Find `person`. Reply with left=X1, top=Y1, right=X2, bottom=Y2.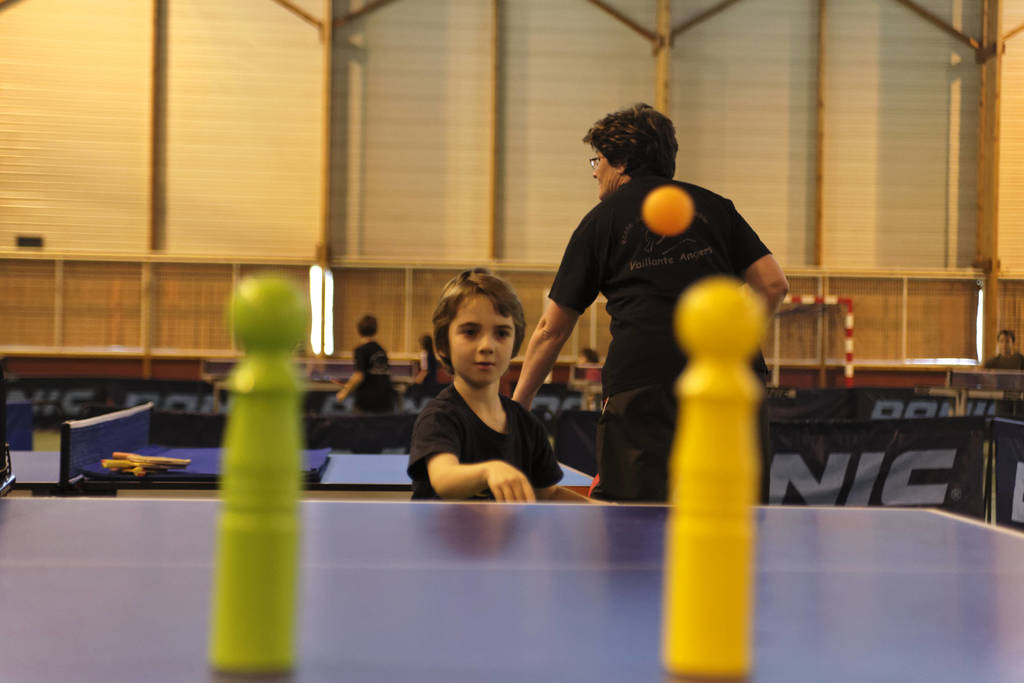
left=509, top=102, right=792, bottom=500.
